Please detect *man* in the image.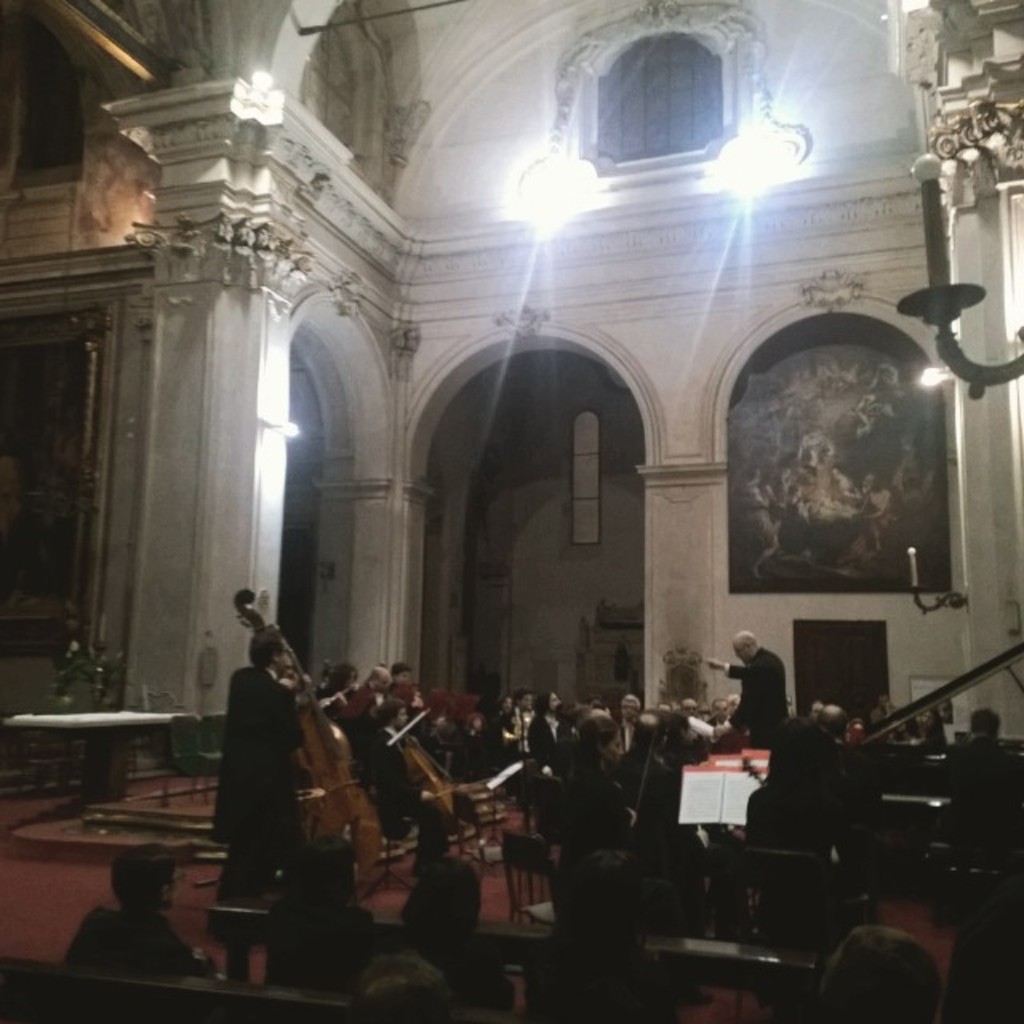
select_region(694, 630, 790, 752).
